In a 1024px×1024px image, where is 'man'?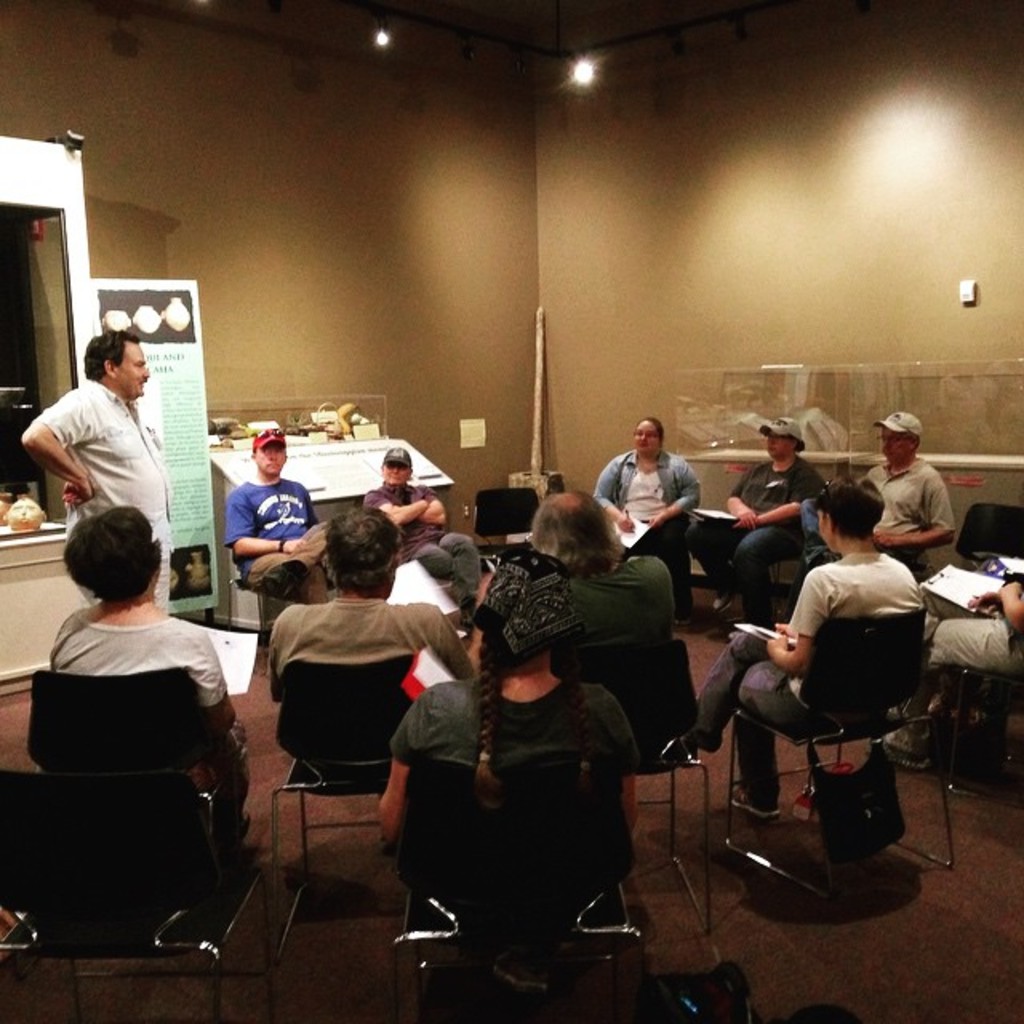
Rect(363, 445, 482, 598).
